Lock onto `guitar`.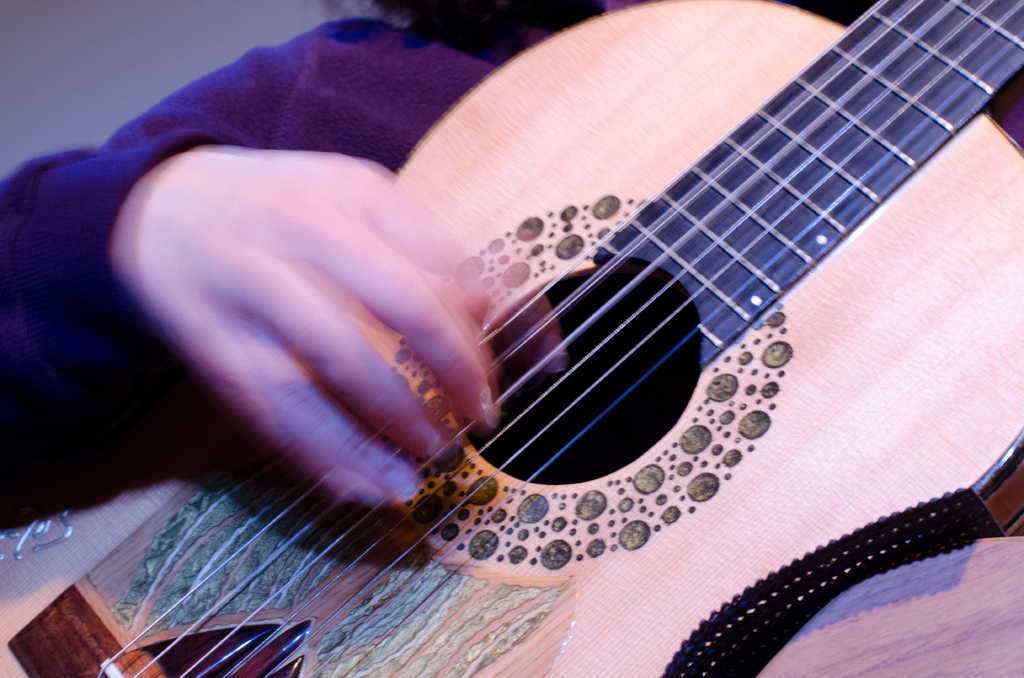
Locked: (0, 0, 1023, 677).
